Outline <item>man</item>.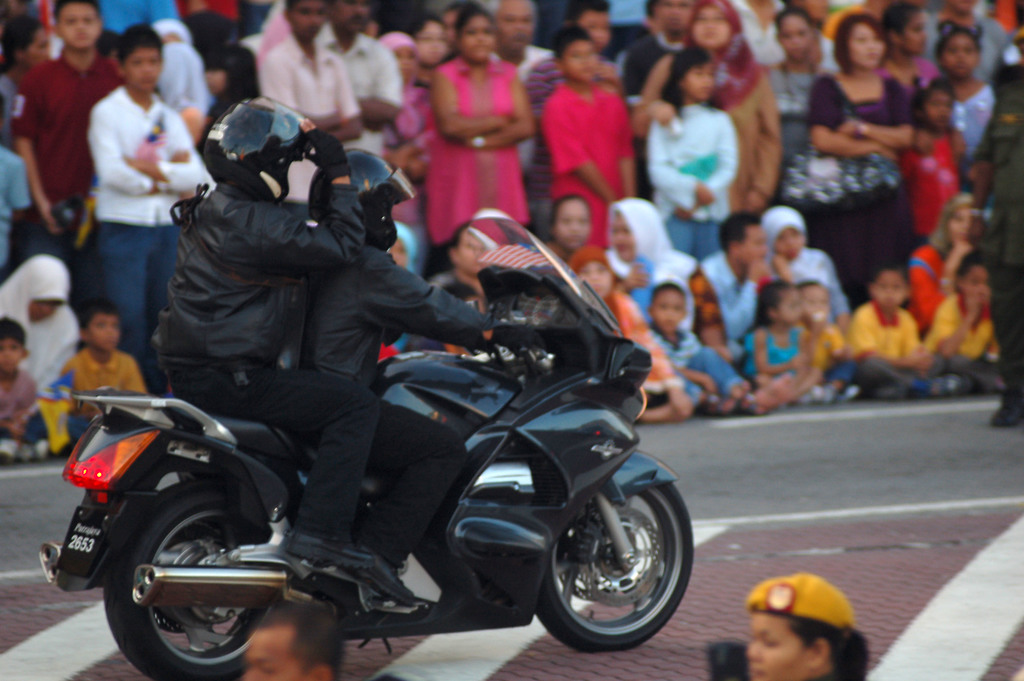
Outline: 323 0 401 156.
